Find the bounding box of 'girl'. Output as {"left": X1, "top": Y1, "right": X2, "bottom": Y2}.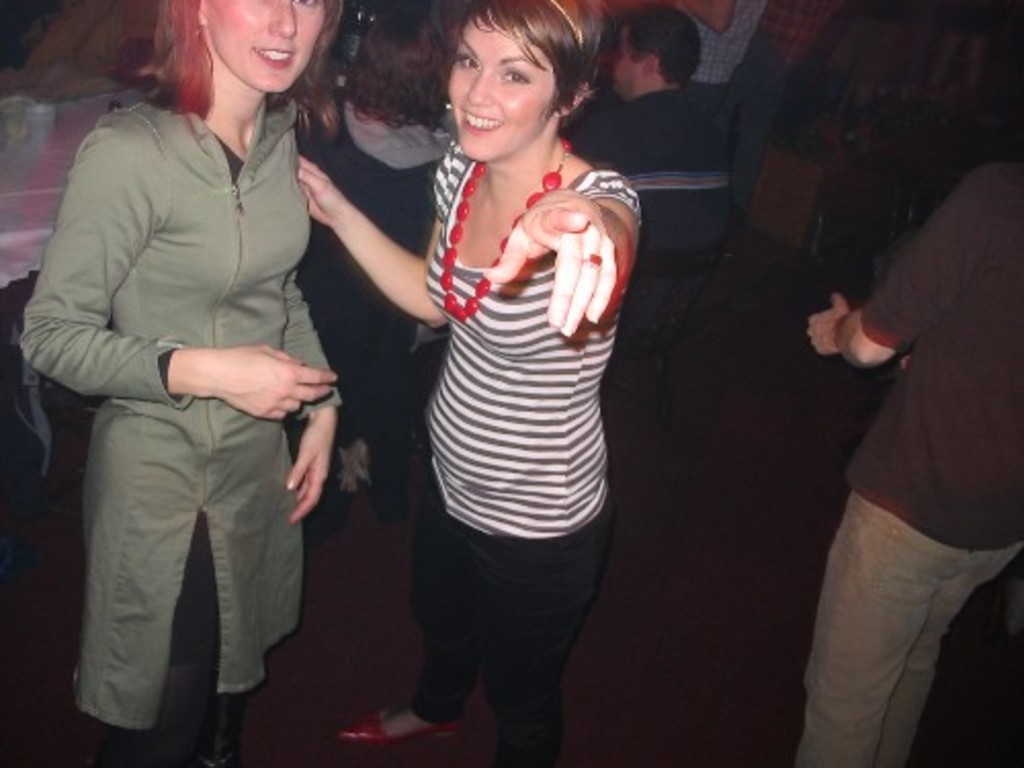
{"left": 297, "top": 0, "right": 641, "bottom": 764}.
